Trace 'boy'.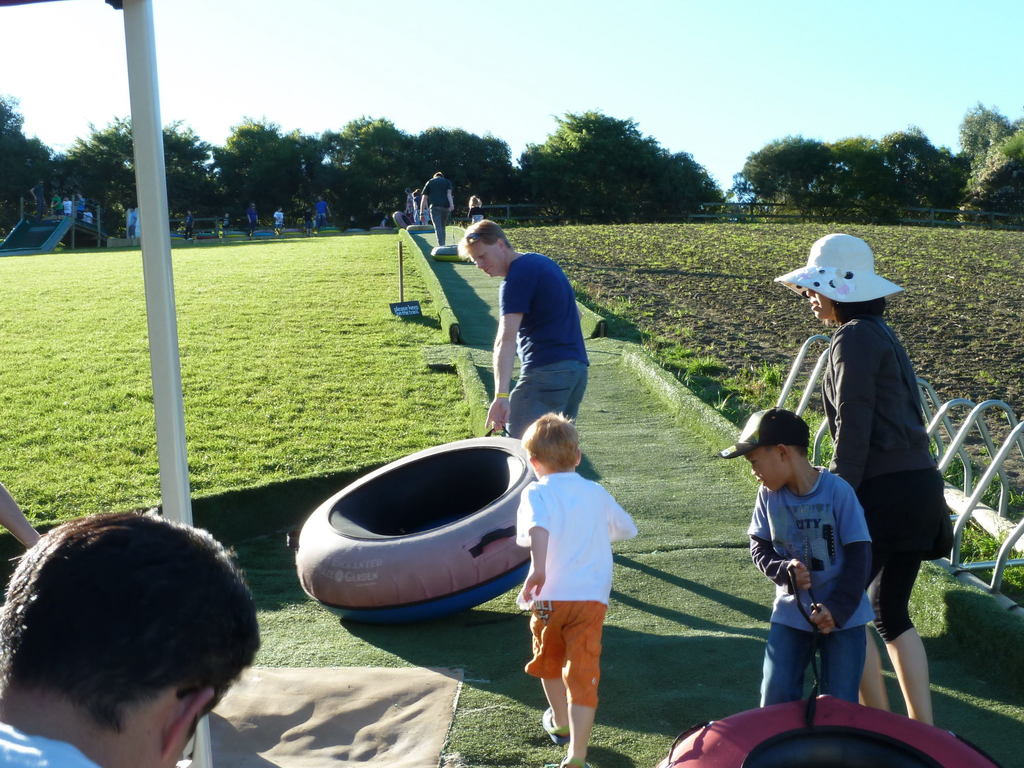
Traced to 219,212,231,235.
